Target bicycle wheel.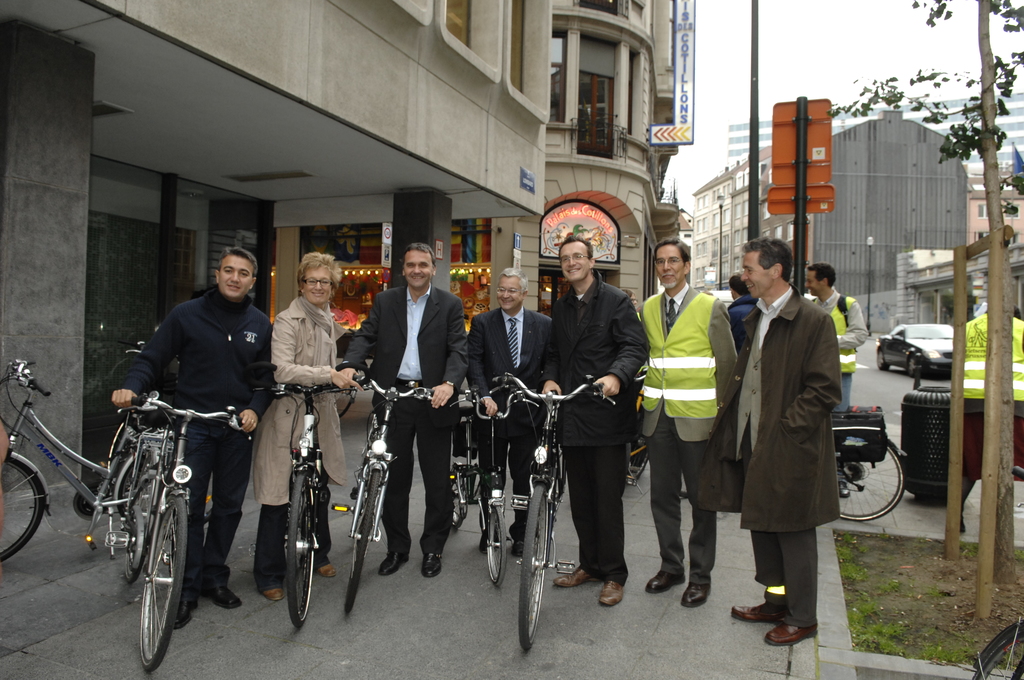
Target region: (left=347, top=460, right=383, bottom=618).
